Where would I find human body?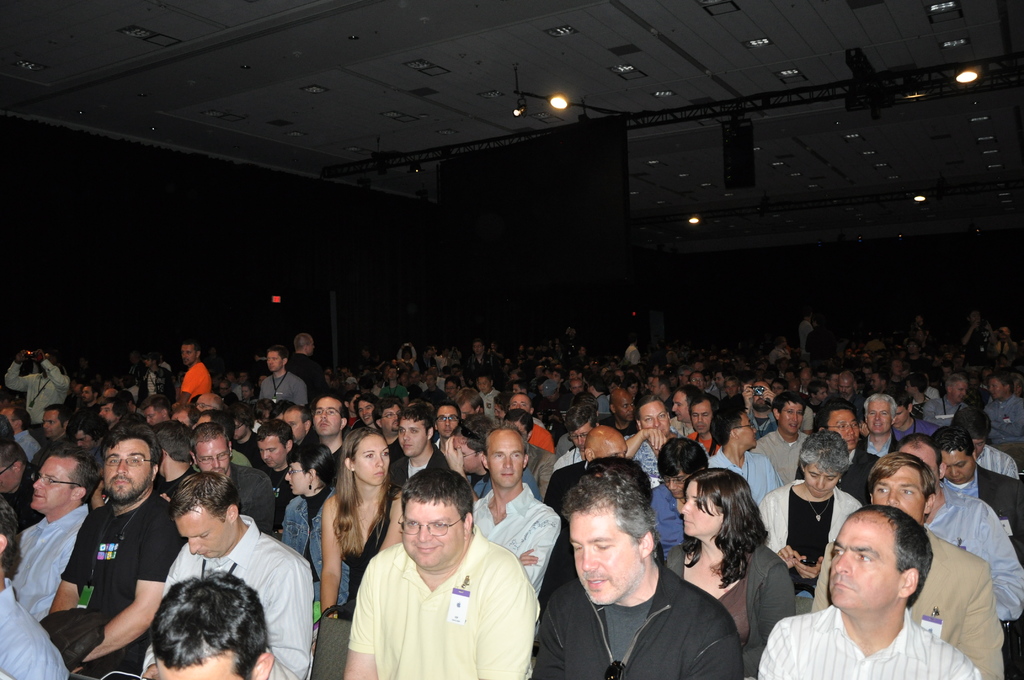
At rect(65, 416, 104, 452).
